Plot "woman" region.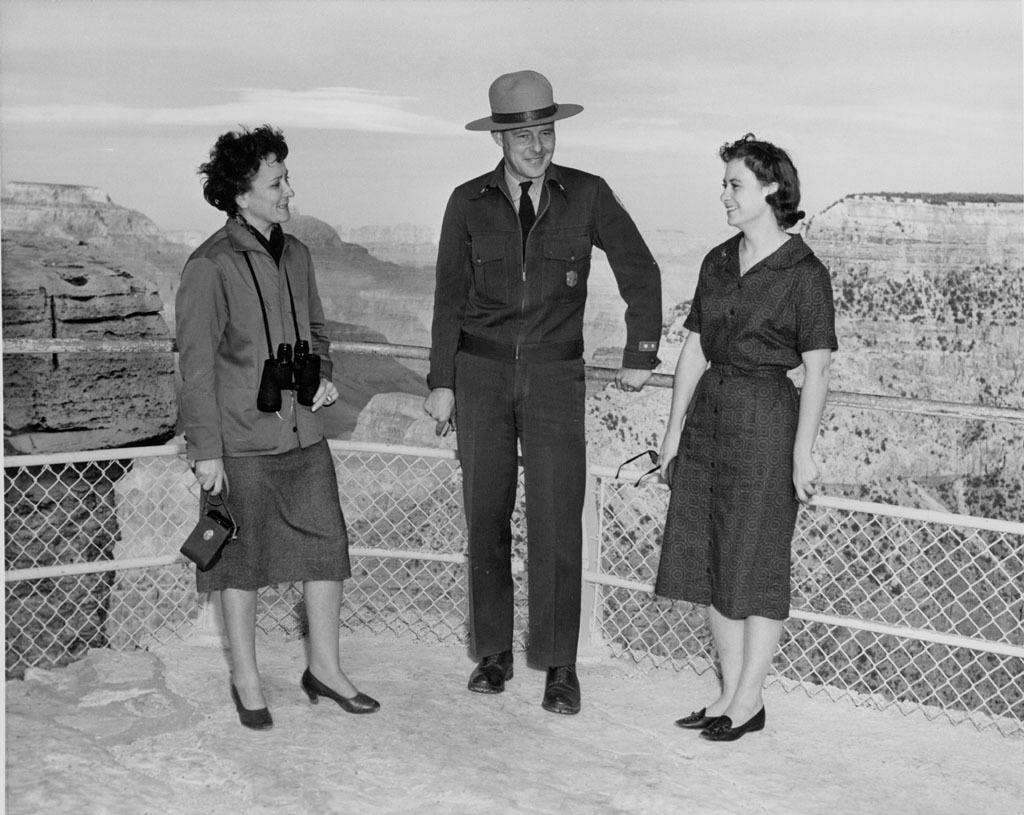
Plotted at {"left": 172, "top": 124, "right": 390, "bottom": 734}.
